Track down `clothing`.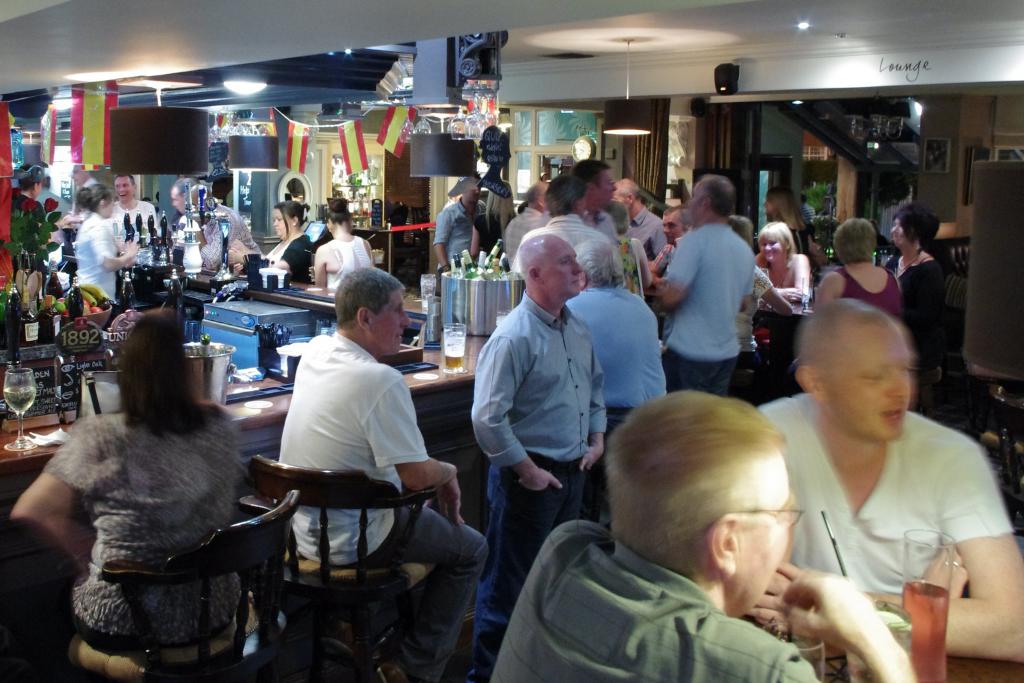
Tracked to (left=663, top=222, right=747, bottom=358).
